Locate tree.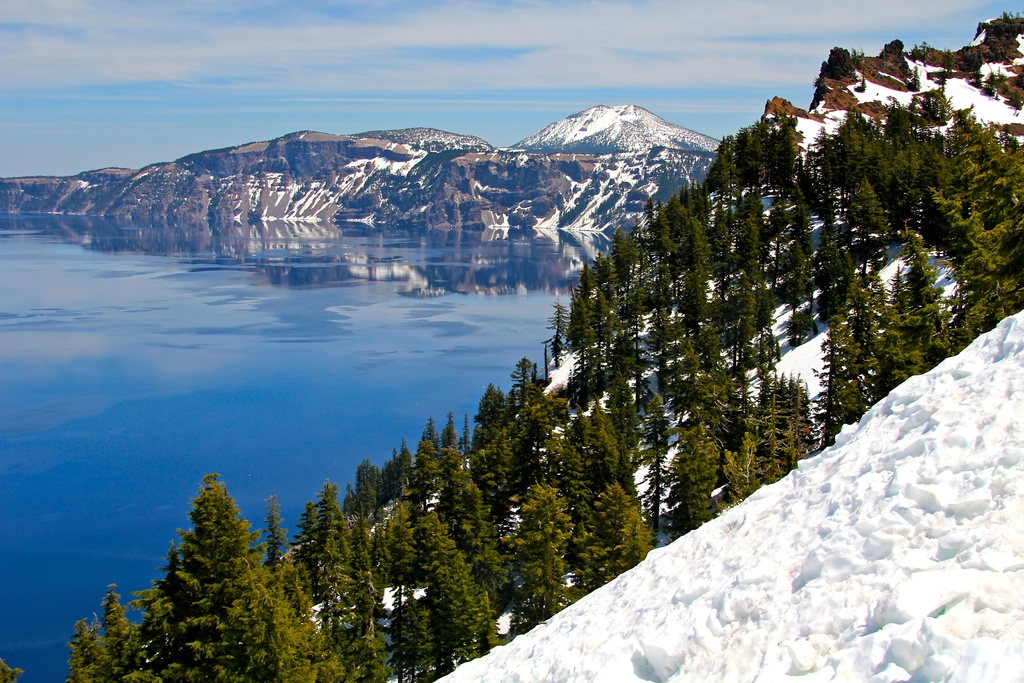
Bounding box: 854,68,867,89.
